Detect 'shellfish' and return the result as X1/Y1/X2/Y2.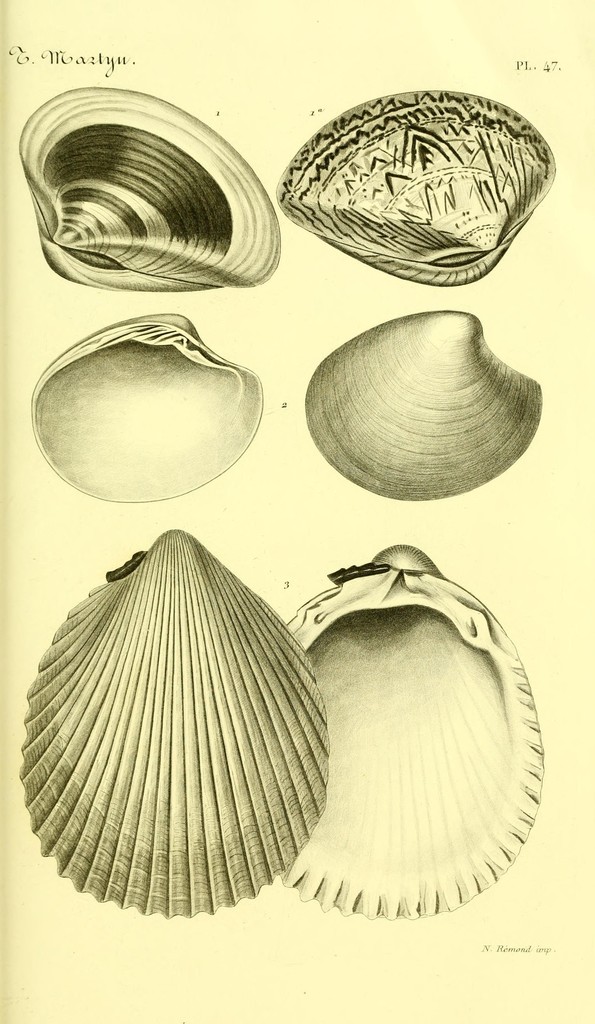
28/316/266/506.
